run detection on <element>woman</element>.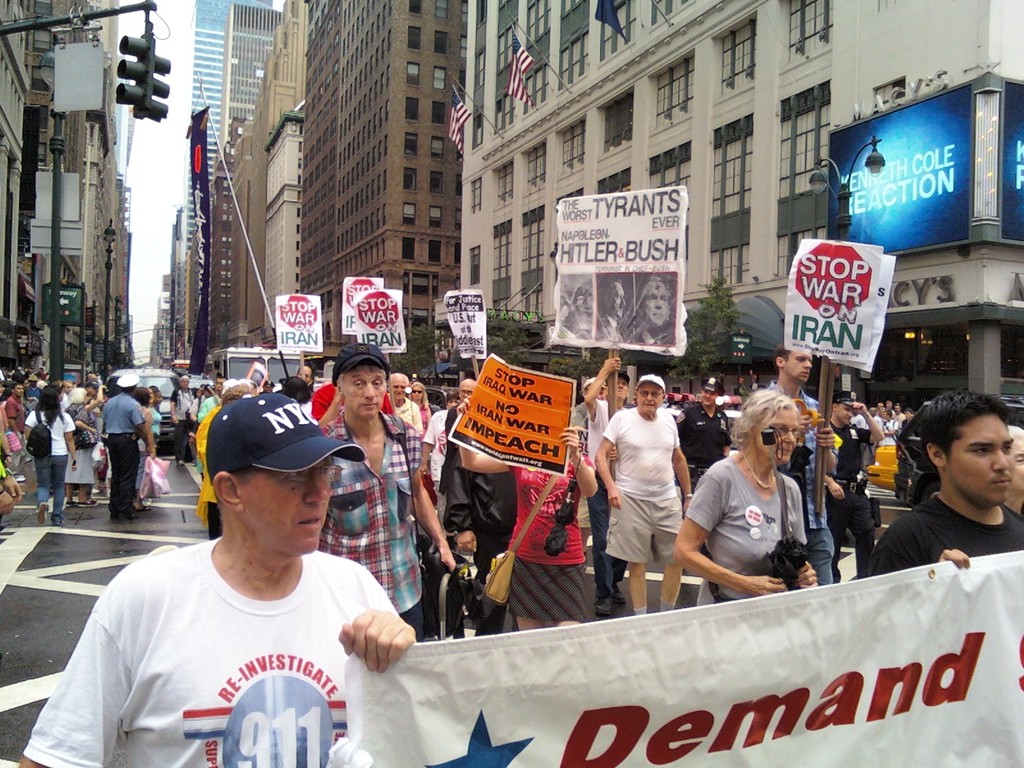
Result: select_region(134, 389, 157, 512).
